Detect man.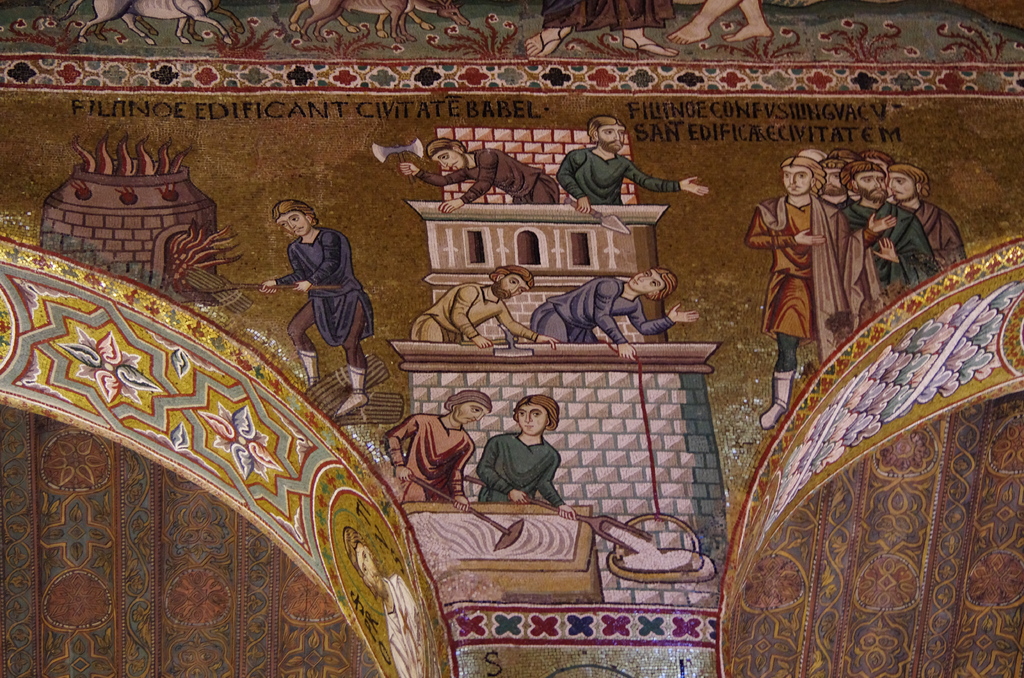
Detected at 385,390,495,510.
